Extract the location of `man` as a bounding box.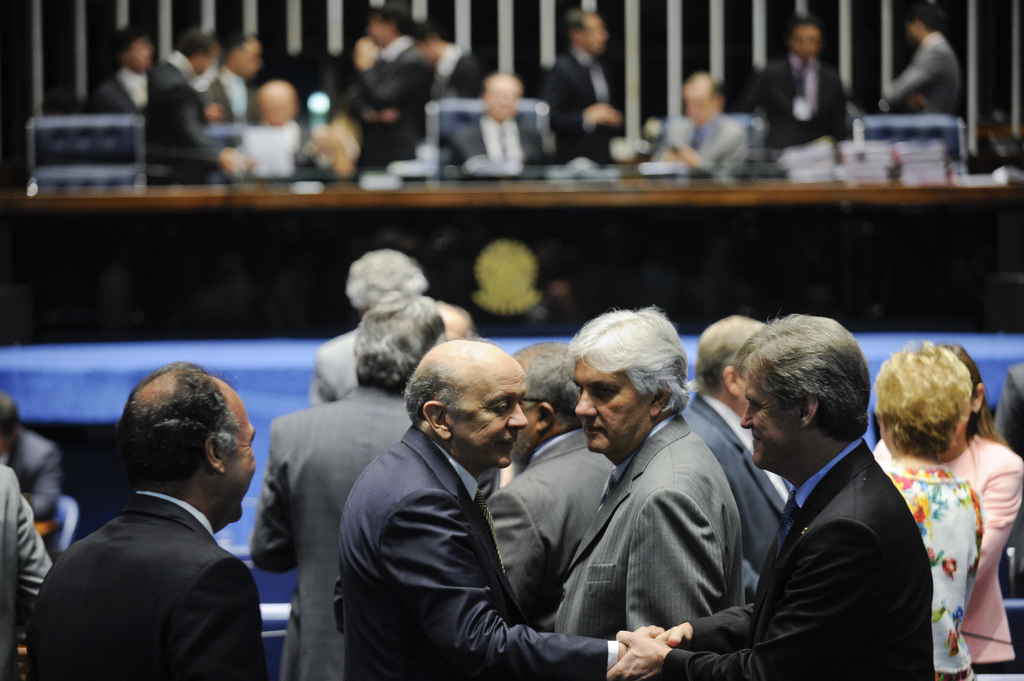
[left=0, top=390, right=60, bottom=562].
